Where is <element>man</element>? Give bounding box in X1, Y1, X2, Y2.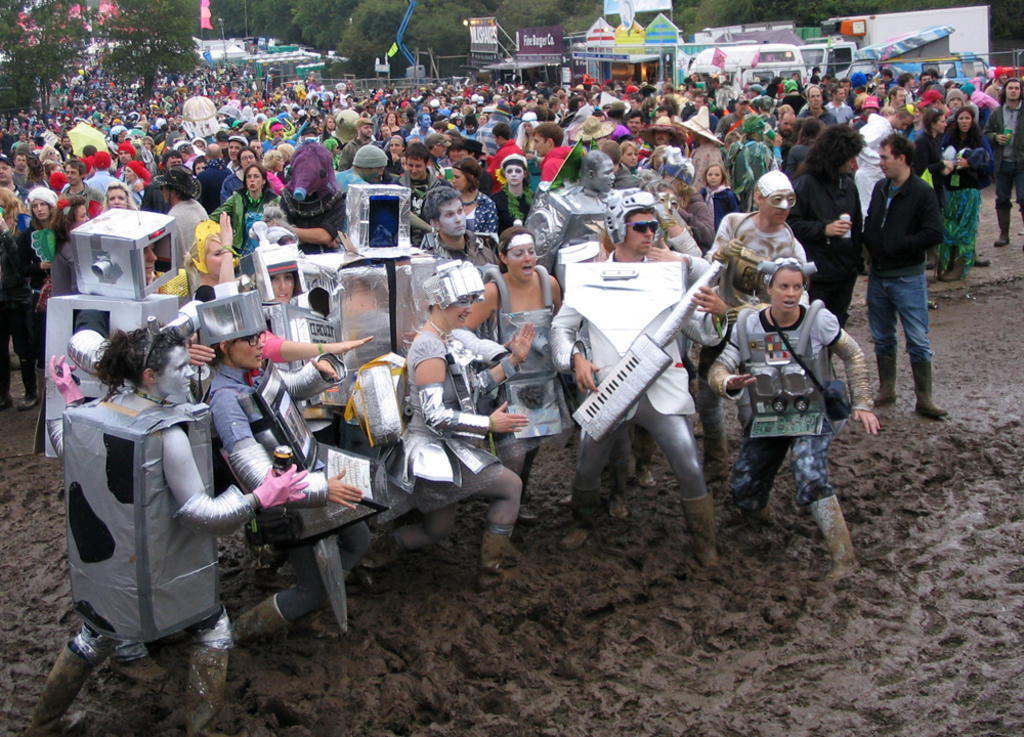
914, 74, 932, 93.
